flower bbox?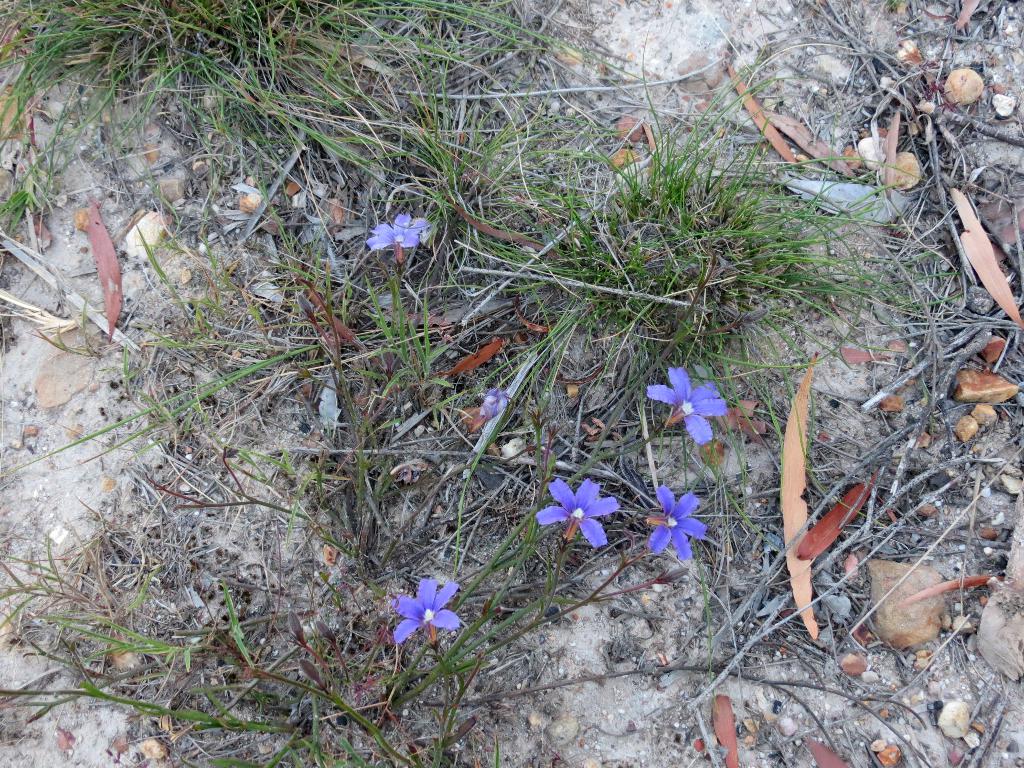
crop(645, 484, 703, 558)
